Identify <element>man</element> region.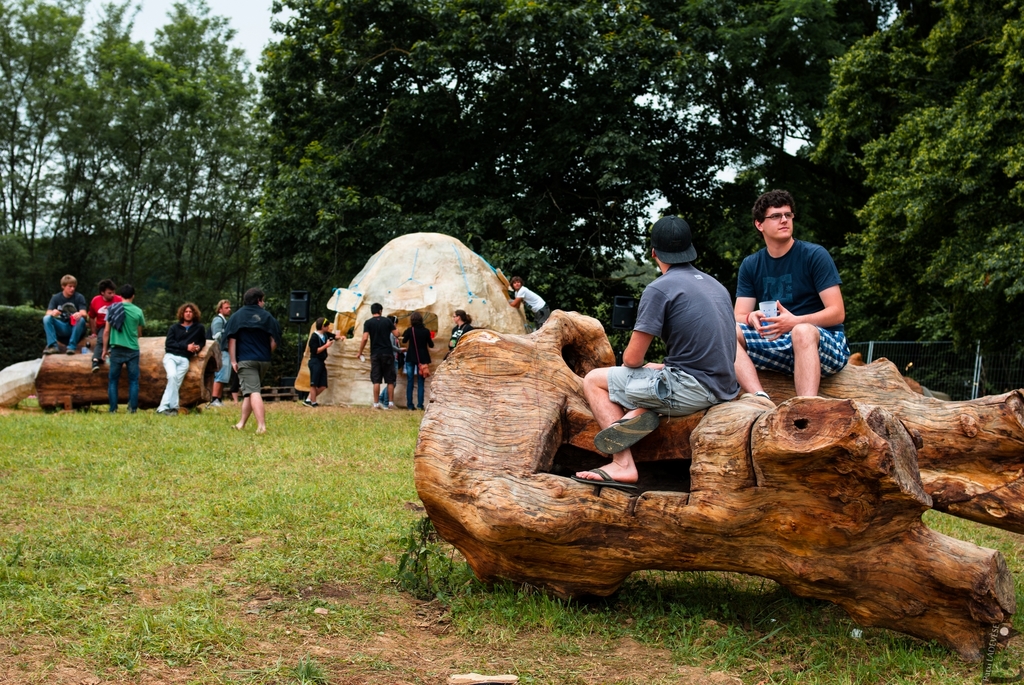
Region: 99,284,152,415.
